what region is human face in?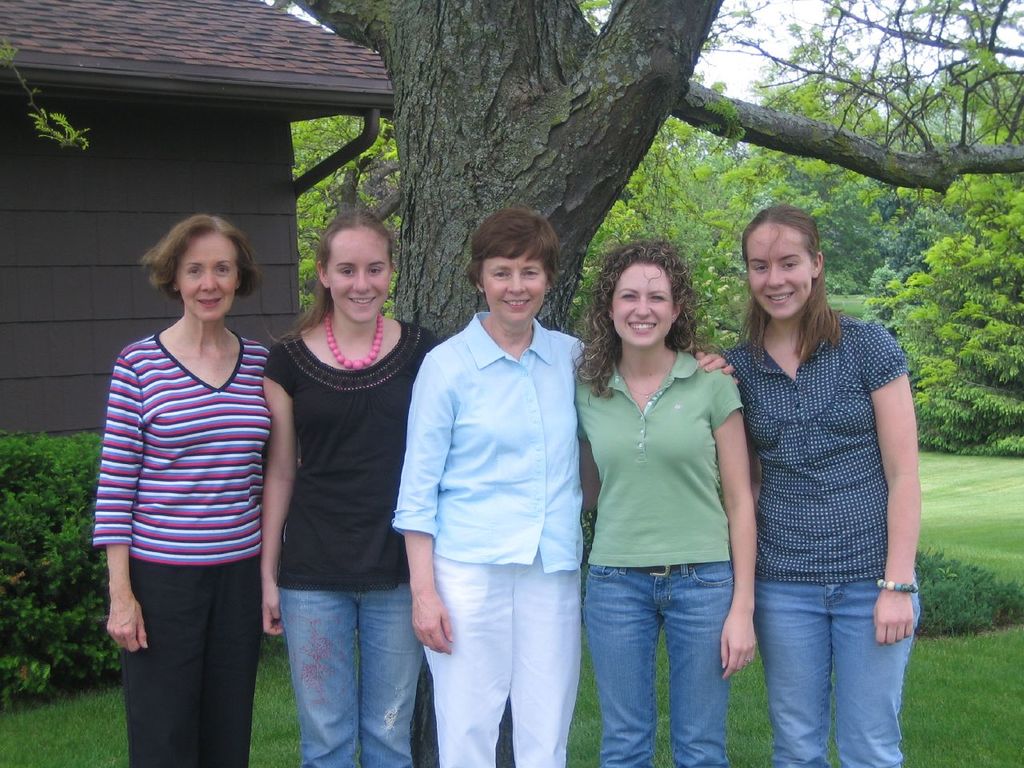
rect(480, 258, 554, 324).
